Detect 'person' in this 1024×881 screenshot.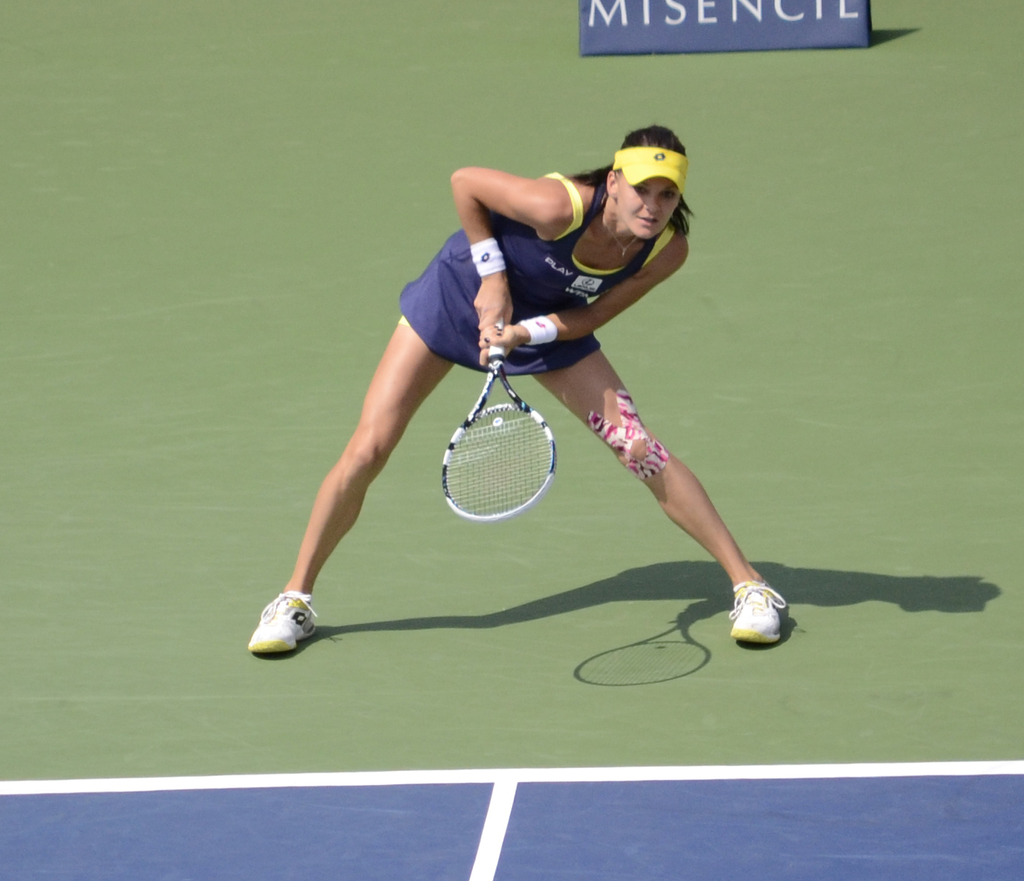
Detection: select_region(328, 141, 751, 634).
